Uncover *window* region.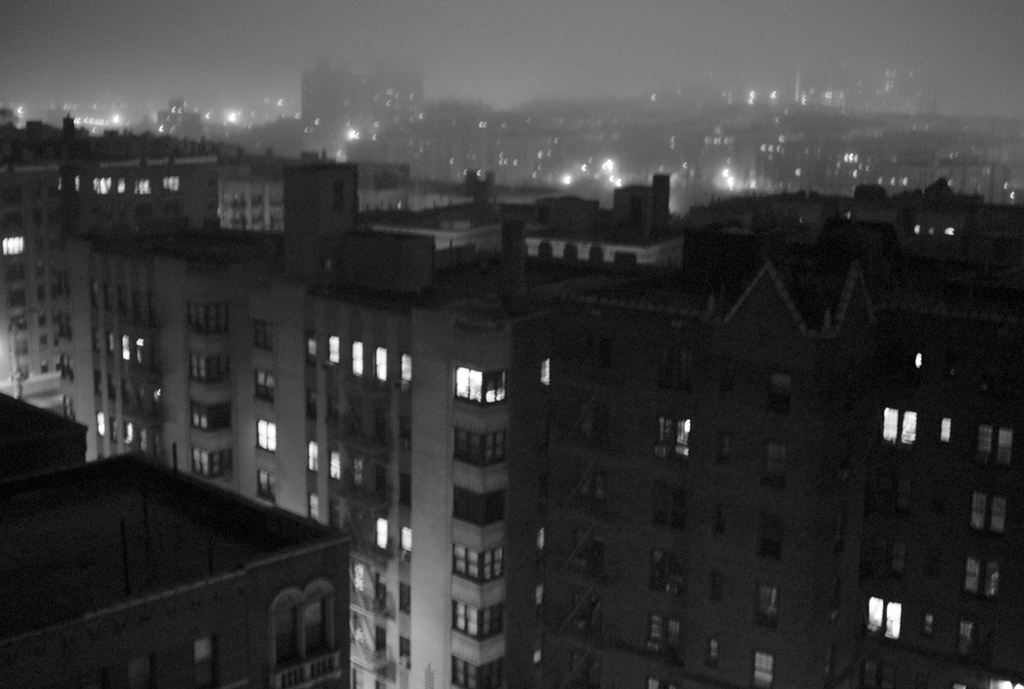
Uncovered: <box>451,652,502,688</box>.
